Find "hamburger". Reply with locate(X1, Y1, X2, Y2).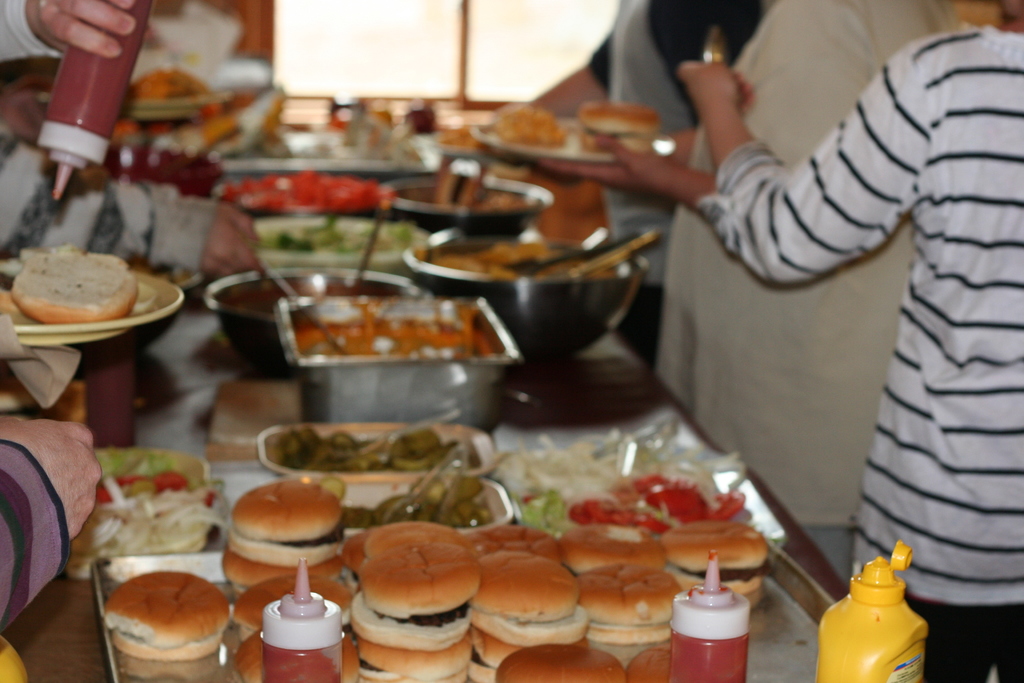
locate(102, 573, 239, 673).
